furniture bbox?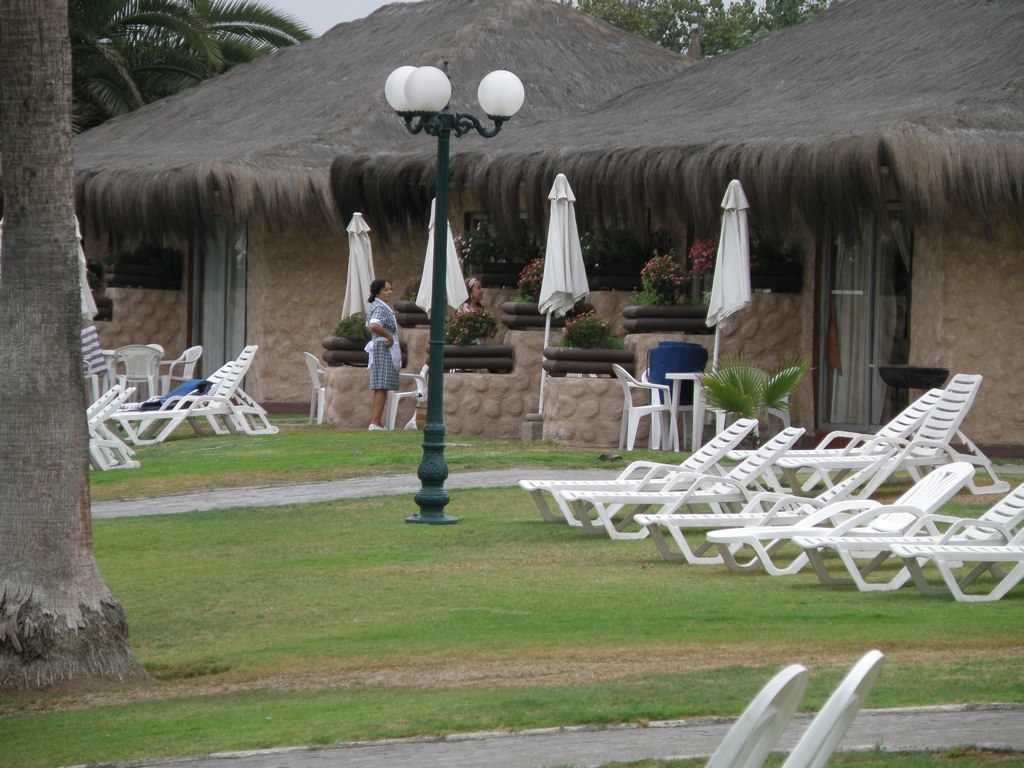
bbox=(701, 662, 812, 767)
